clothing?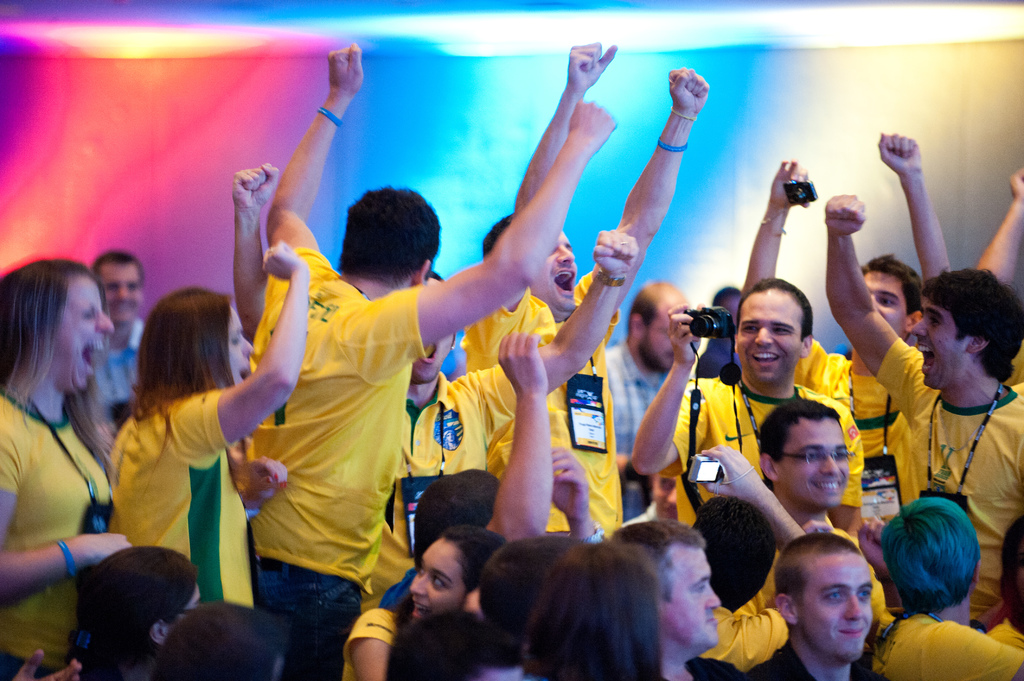
left=0, top=397, right=112, bottom=653
